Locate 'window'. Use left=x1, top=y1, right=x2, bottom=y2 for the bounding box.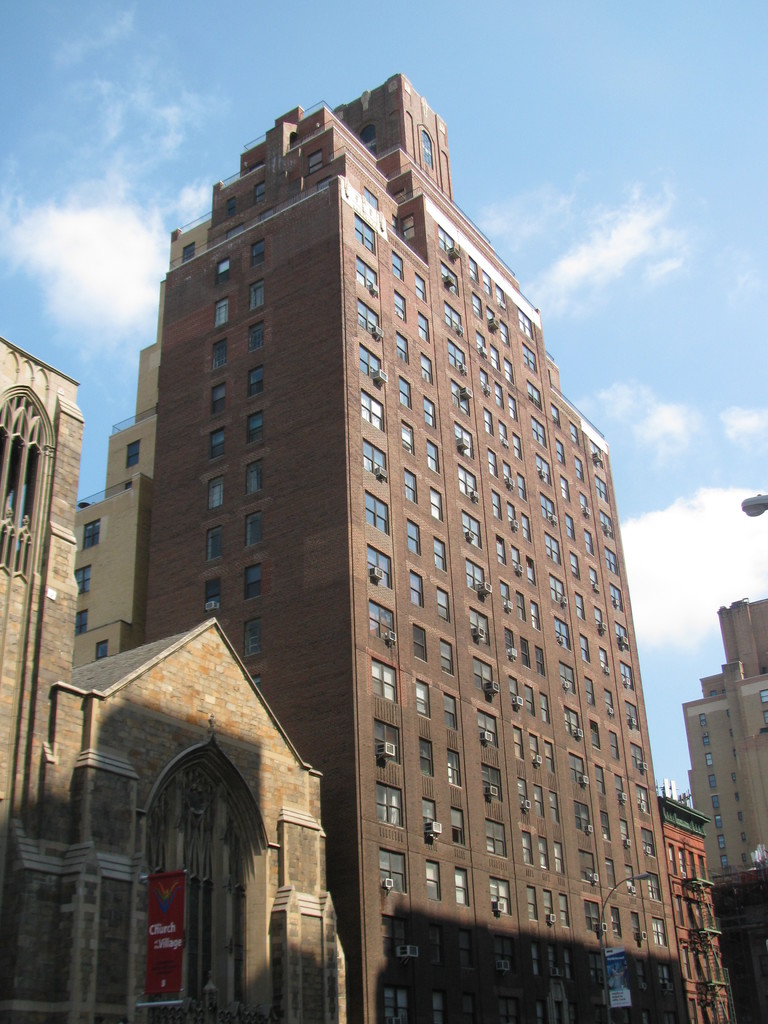
left=360, top=650, right=398, bottom=713.
